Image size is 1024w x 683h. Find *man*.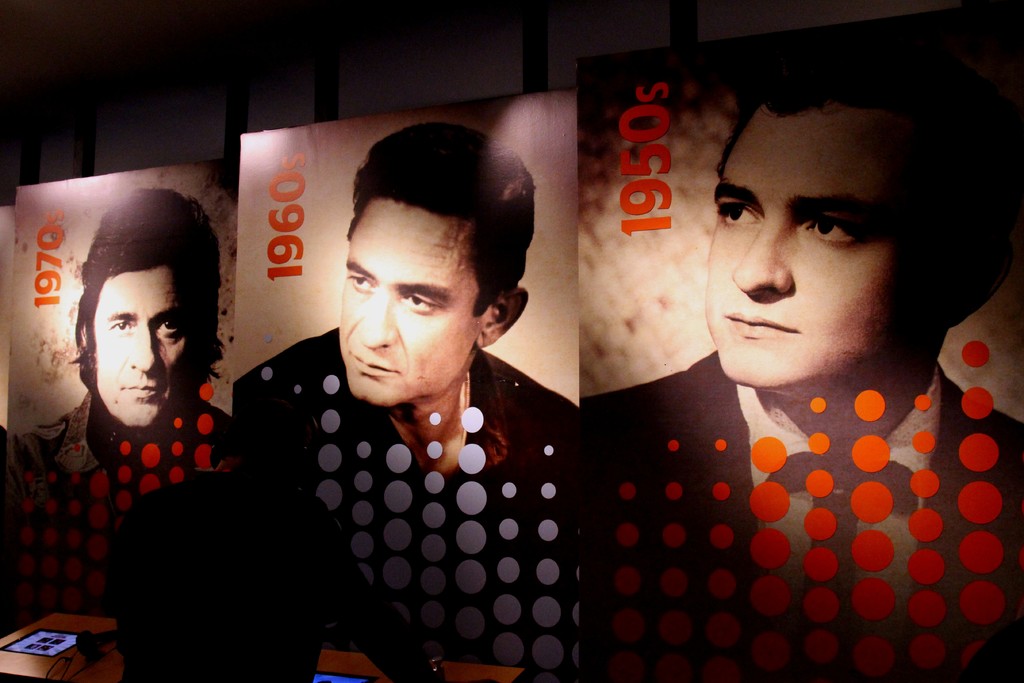
x1=0, y1=184, x2=237, y2=611.
